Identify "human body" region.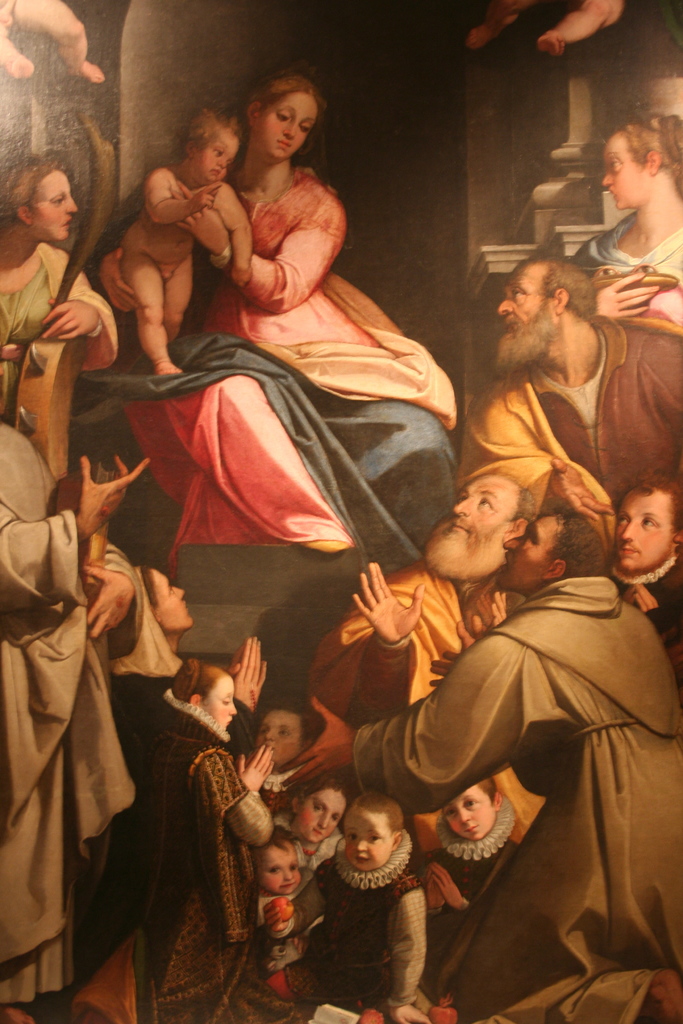
Region: 308, 460, 543, 837.
